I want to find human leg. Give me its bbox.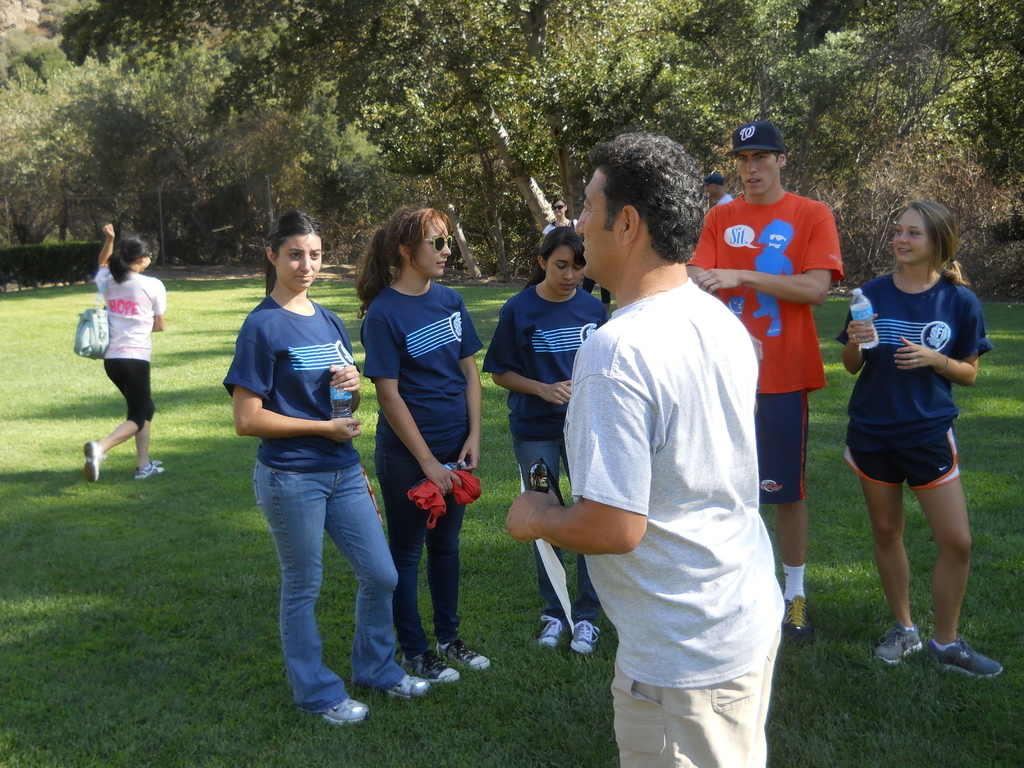
pyautogui.locateOnScreen(758, 356, 814, 639).
